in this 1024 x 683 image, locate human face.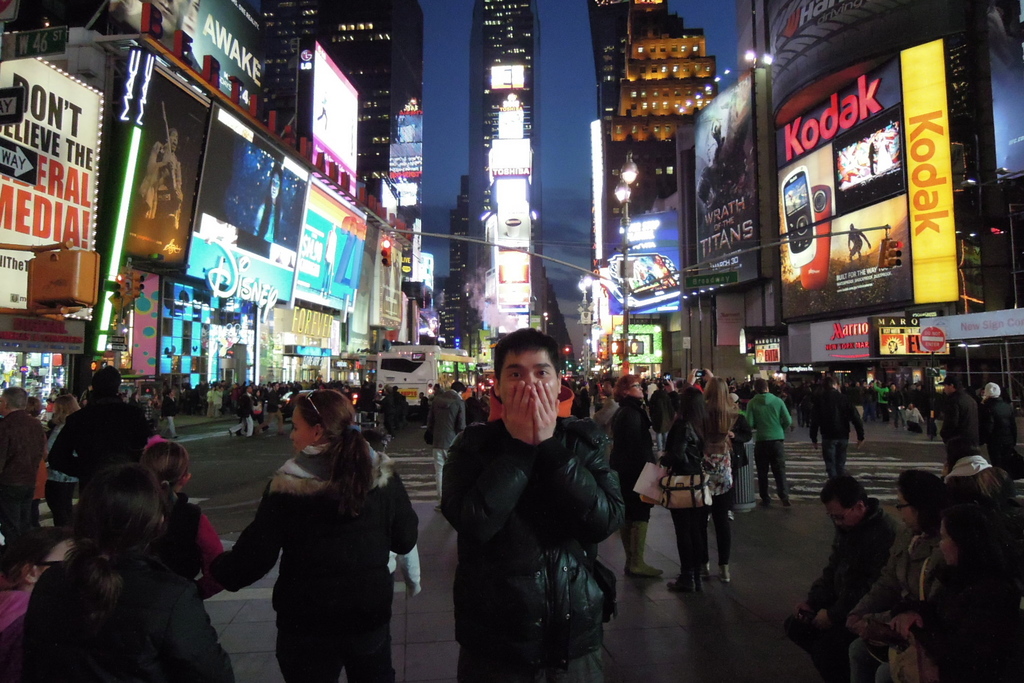
Bounding box: detection(827, 498, 856, 531).
